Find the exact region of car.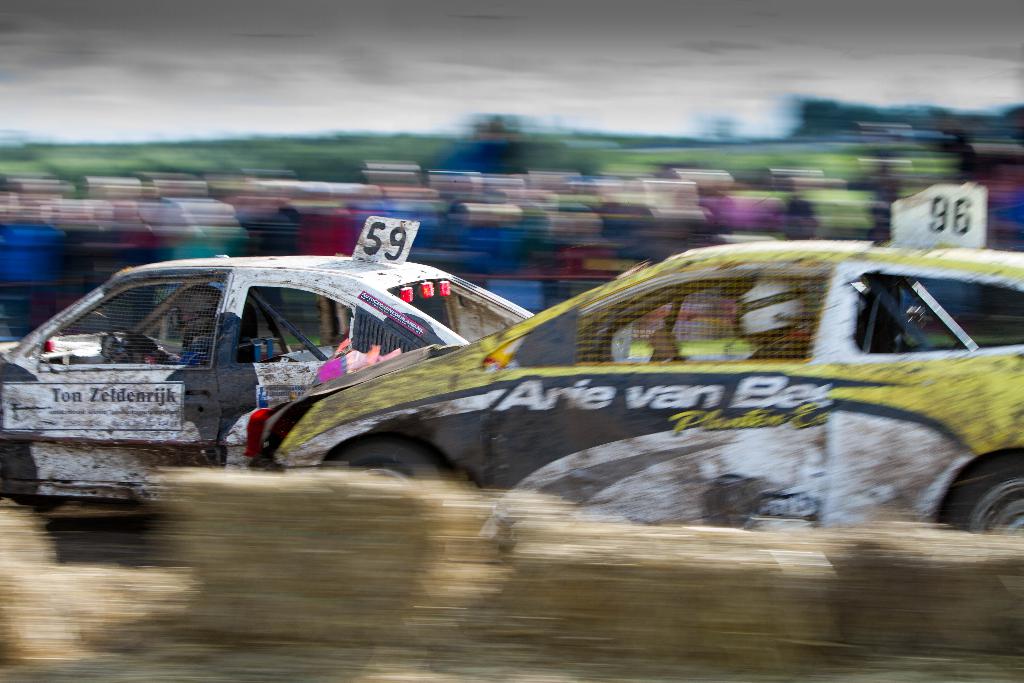
Exact region: box(1, 220, 538, 471).
